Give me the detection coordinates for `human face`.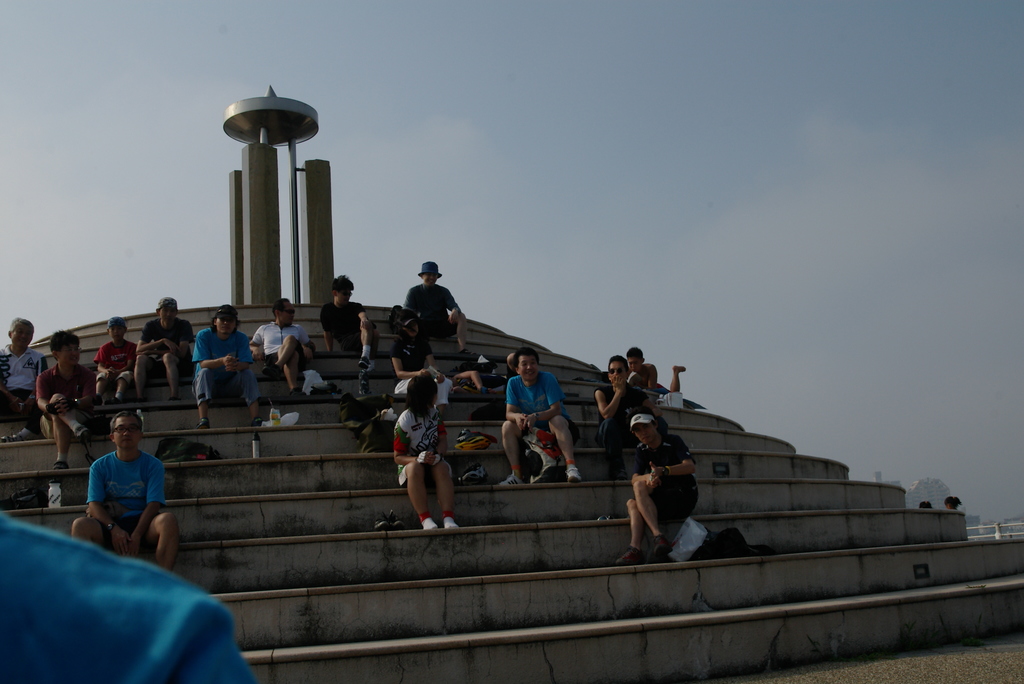
<region>113, 418, 139, 447</region>.
